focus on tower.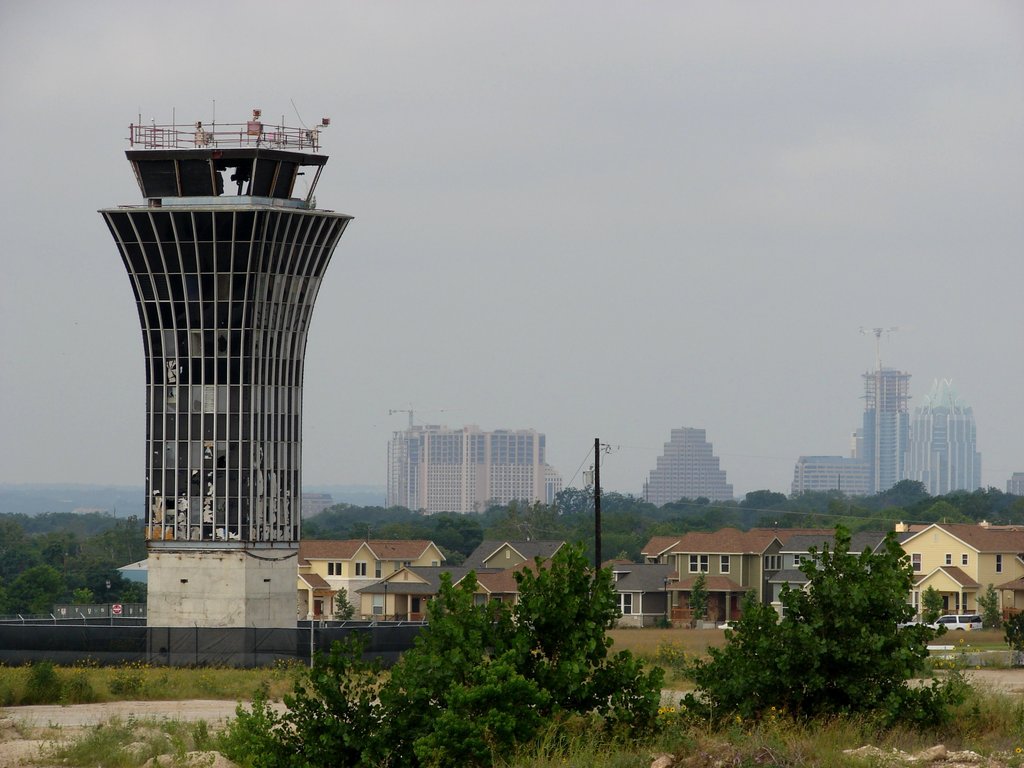
Focused at bbox=(96, 124, 349, 646).
